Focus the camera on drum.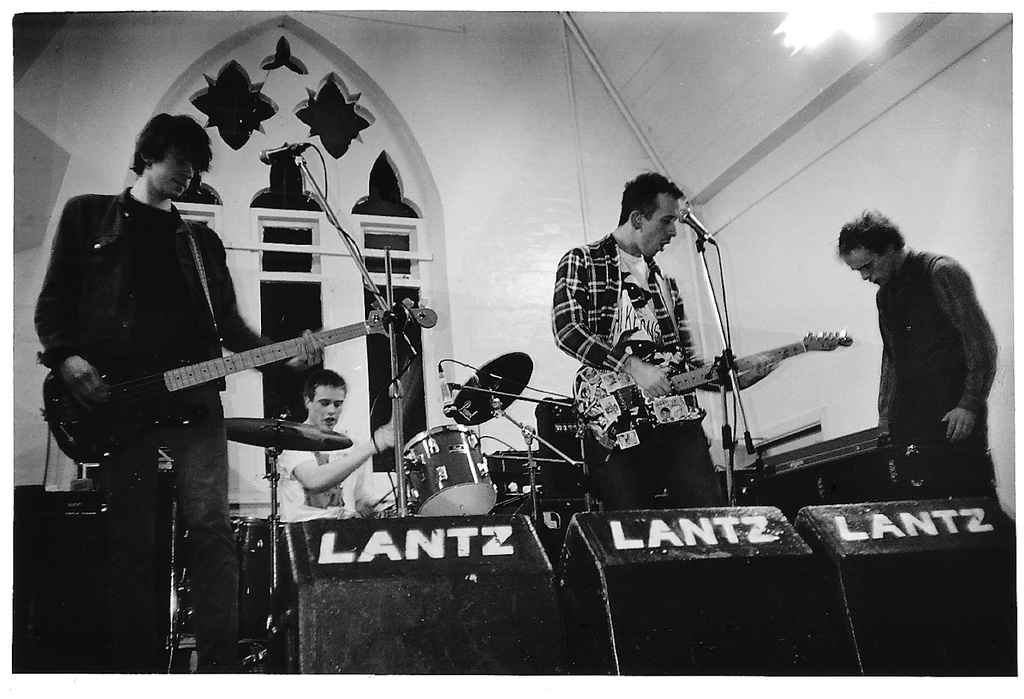
Focus region: (left=533, top=389, right=589, bottom=492).
